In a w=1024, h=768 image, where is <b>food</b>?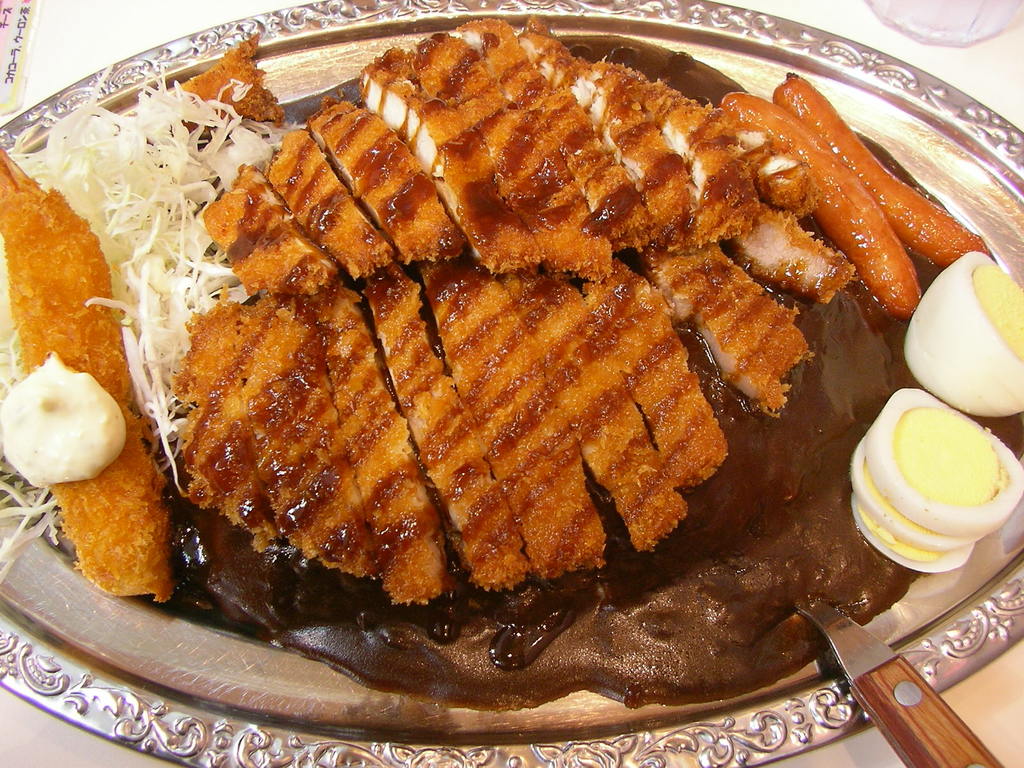
722,90,919,314.
